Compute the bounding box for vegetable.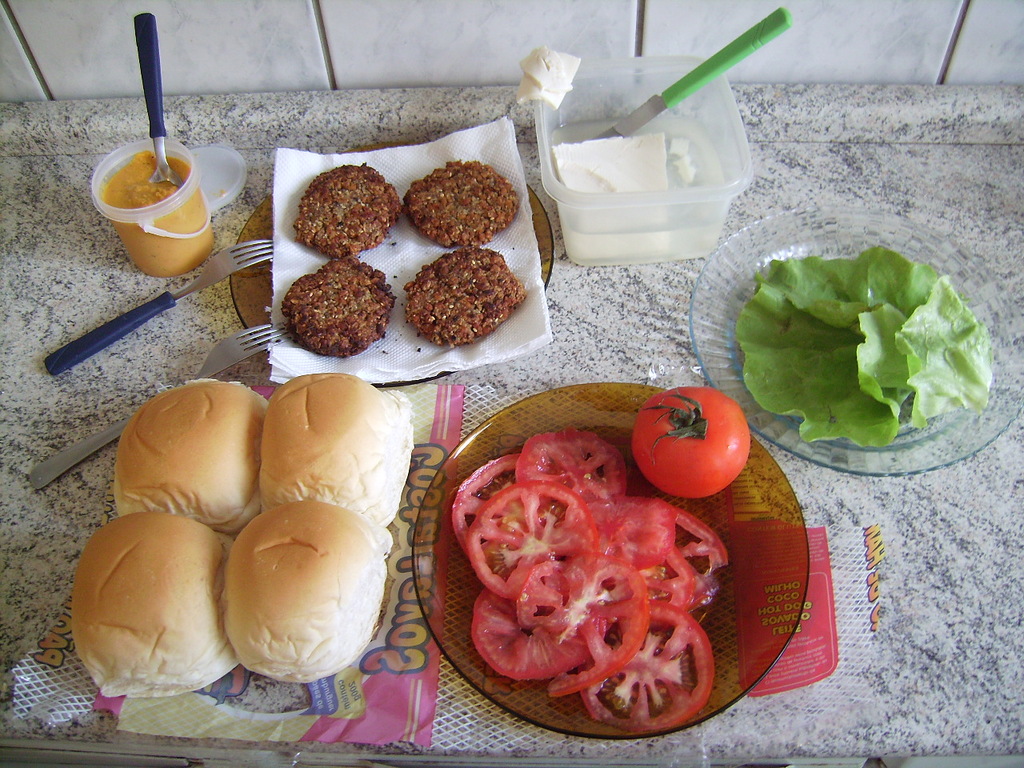
<region>626, 382, 750, 502</region>.
